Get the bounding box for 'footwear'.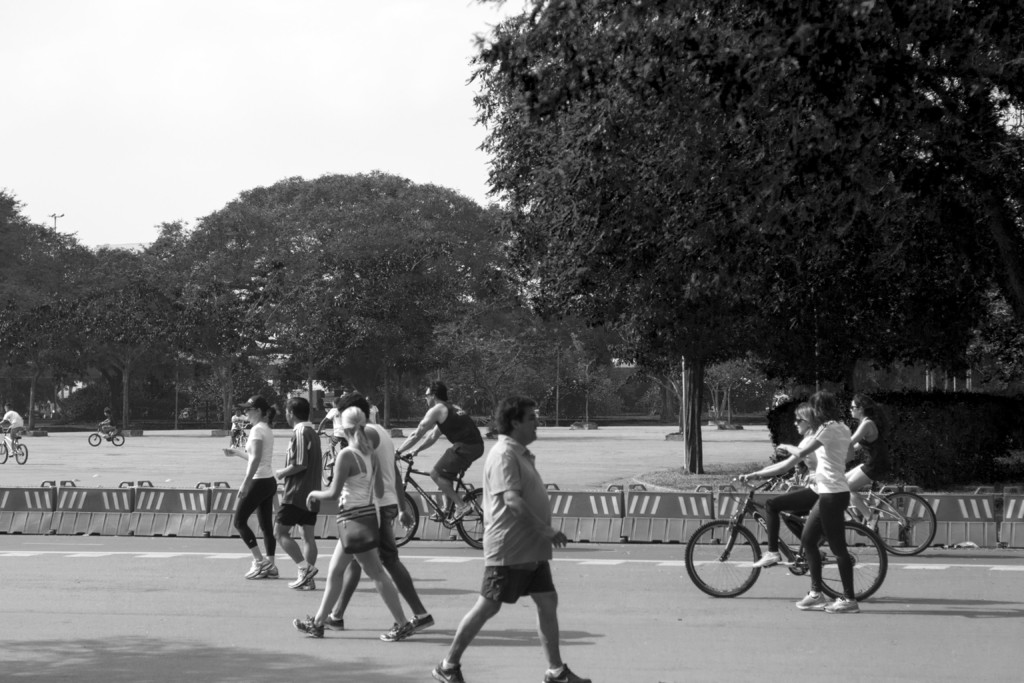
crop(234, 558, 266, 583).
